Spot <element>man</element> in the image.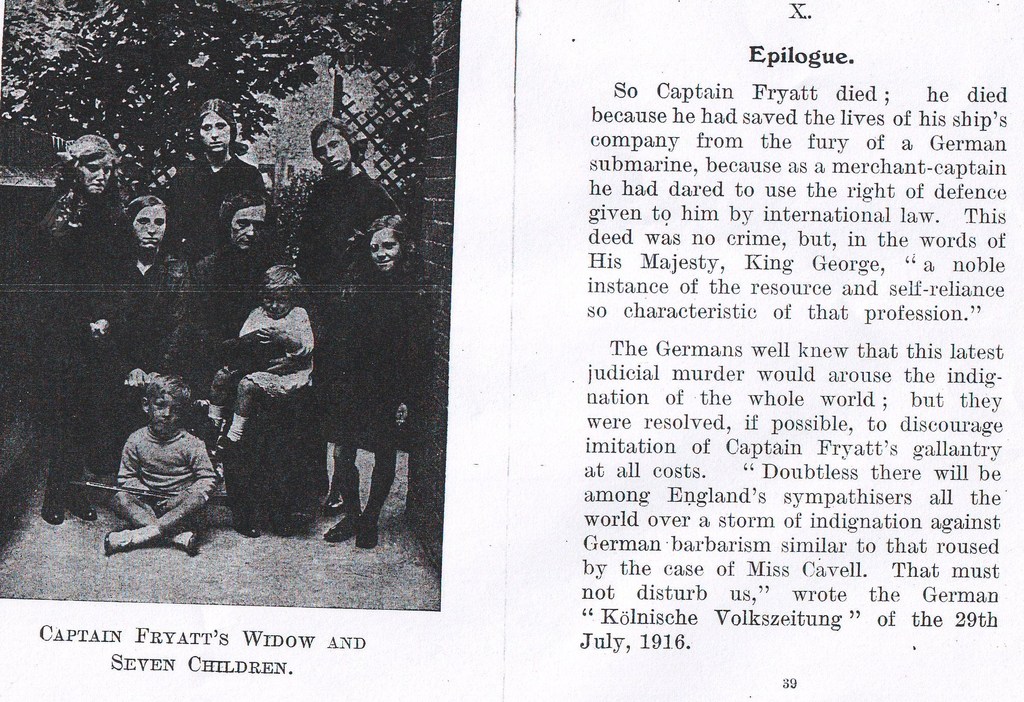
<element>man</element> found at <bbox>186, 191, 347, 541</bbox>.
